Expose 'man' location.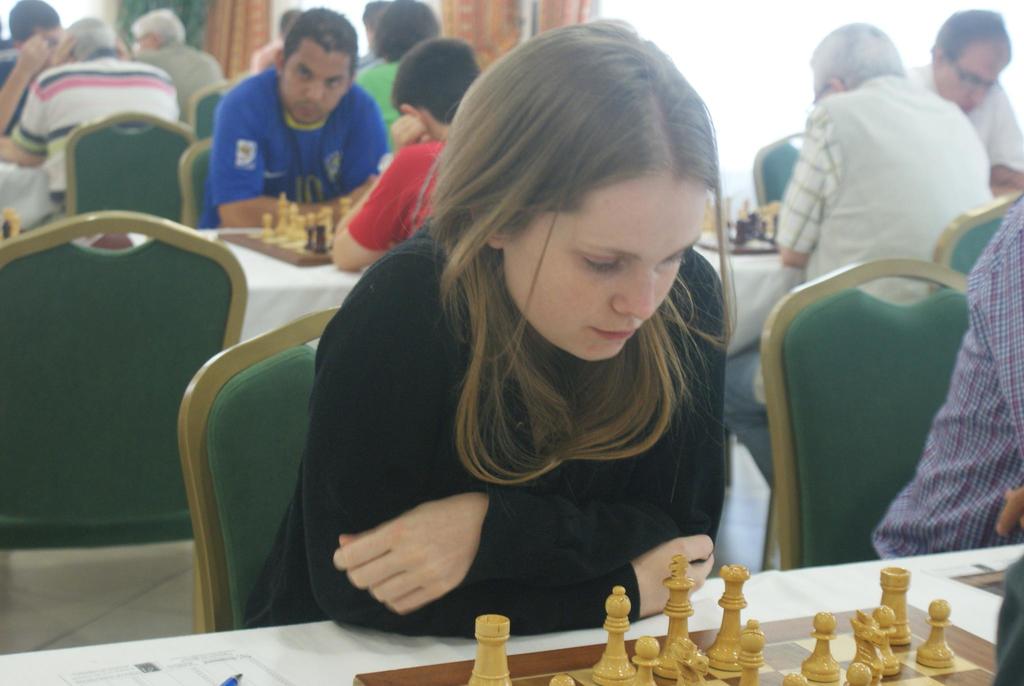
Exposed at x1=14 y1=15 x2=180 y2=214.
